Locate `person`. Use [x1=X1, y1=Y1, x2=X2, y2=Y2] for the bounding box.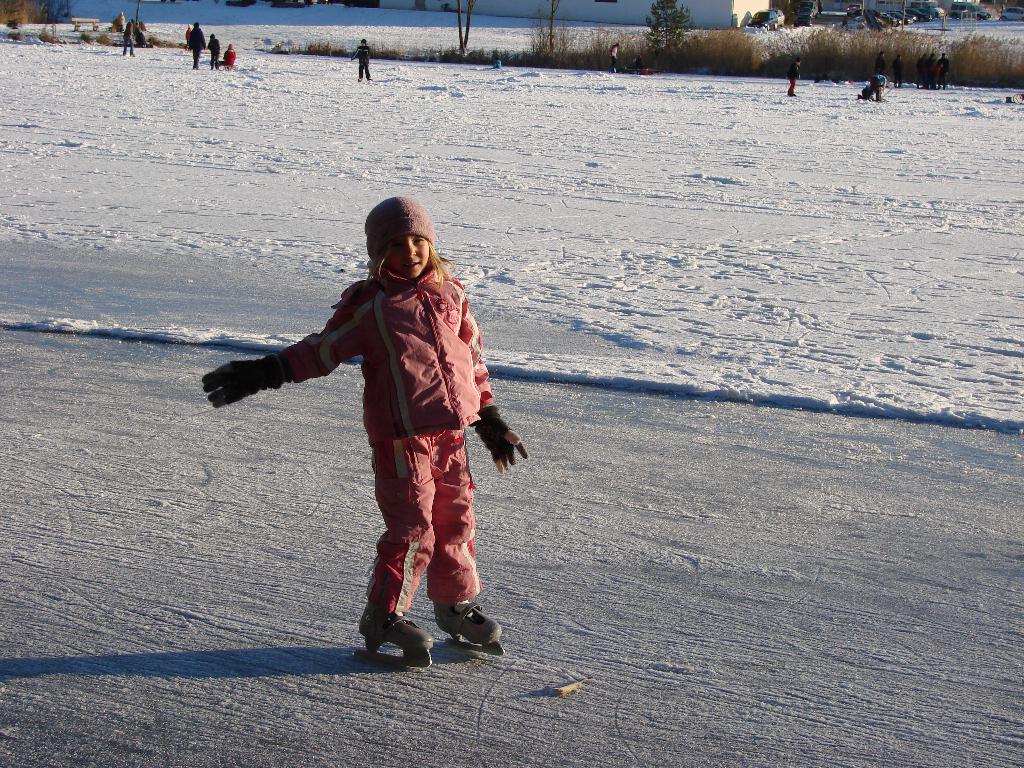
[x1=916, y1=54, x2=924, y2=88].
